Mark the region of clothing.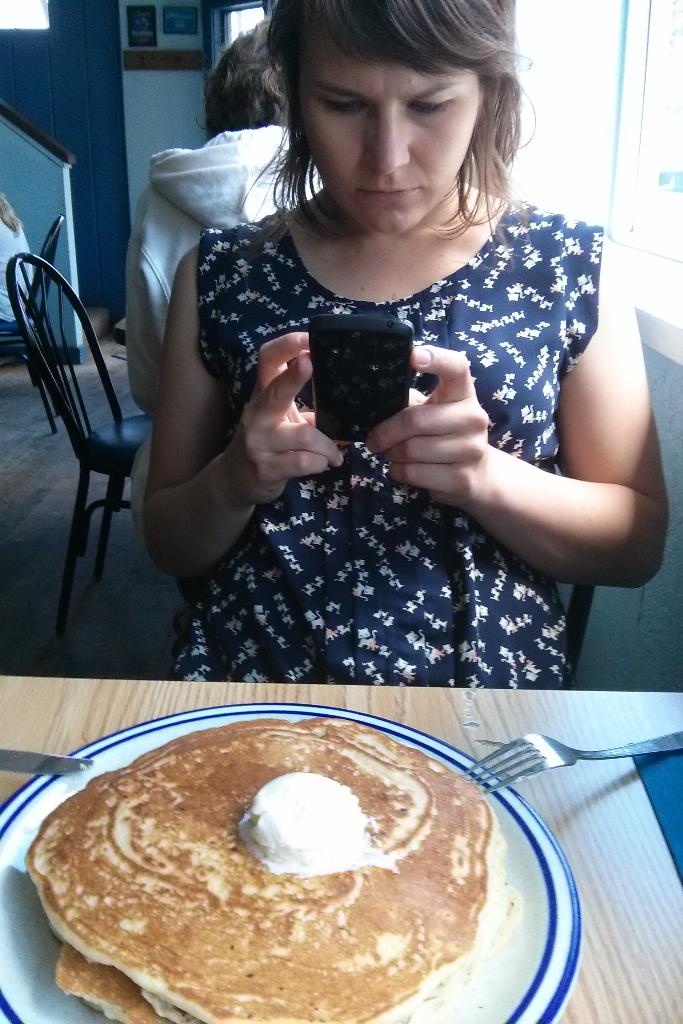
Region: BBox(0, 220, 33, 330).
